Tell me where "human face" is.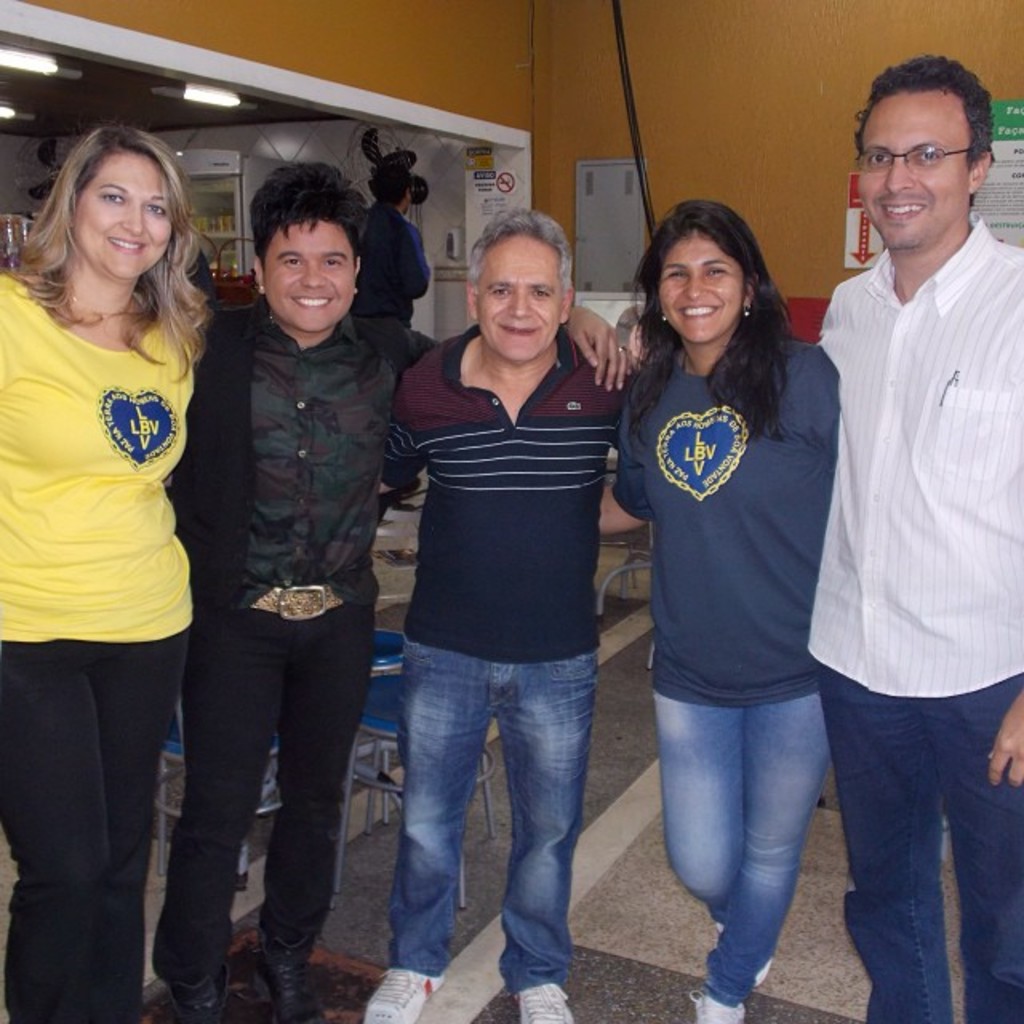
"human face" is at Rect(856, 99, 963, 258).
